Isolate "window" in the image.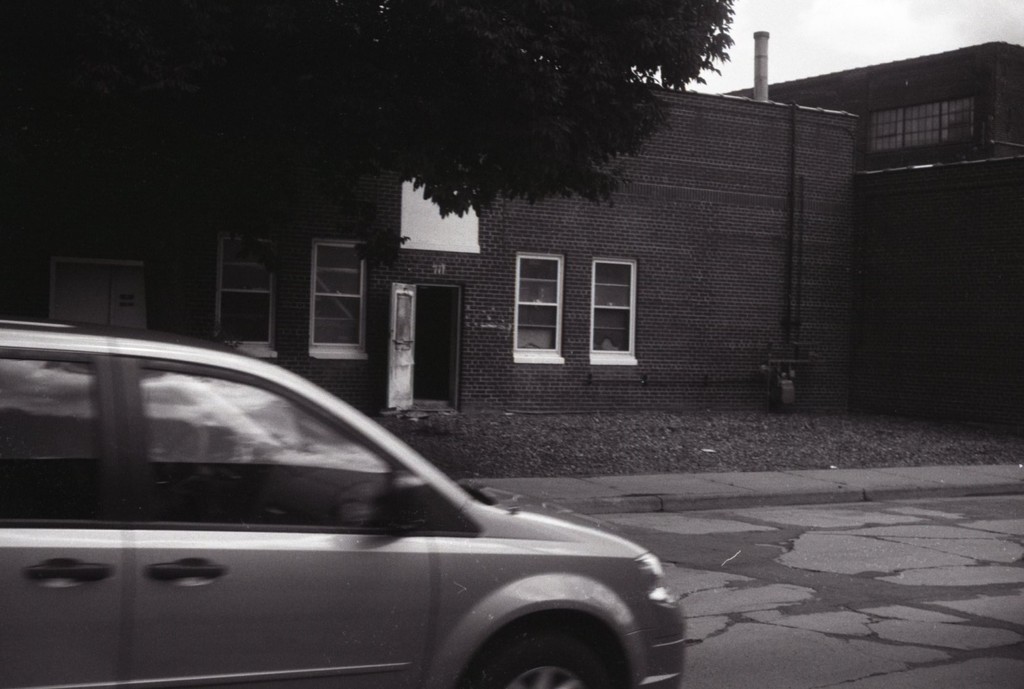
Isolated region: box(310, 241, 369, 361).
